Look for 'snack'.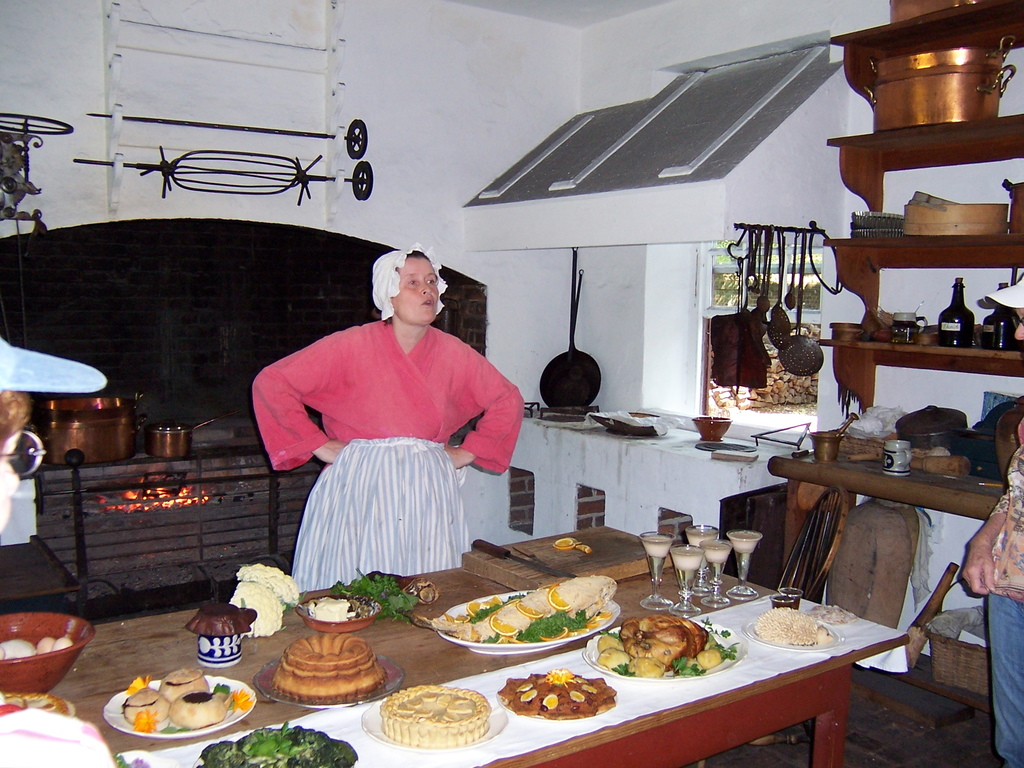
Found: <bbox>163, 671, 218, 700</bbox>.
